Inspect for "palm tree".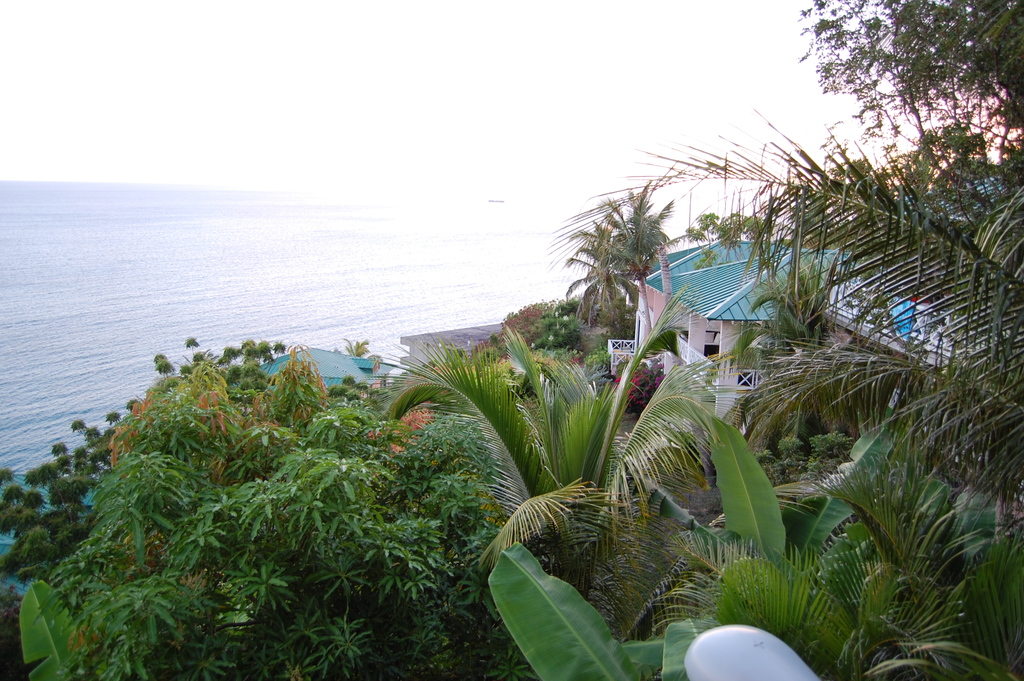
Inspection: Rect(558, 216, 639, 326).
